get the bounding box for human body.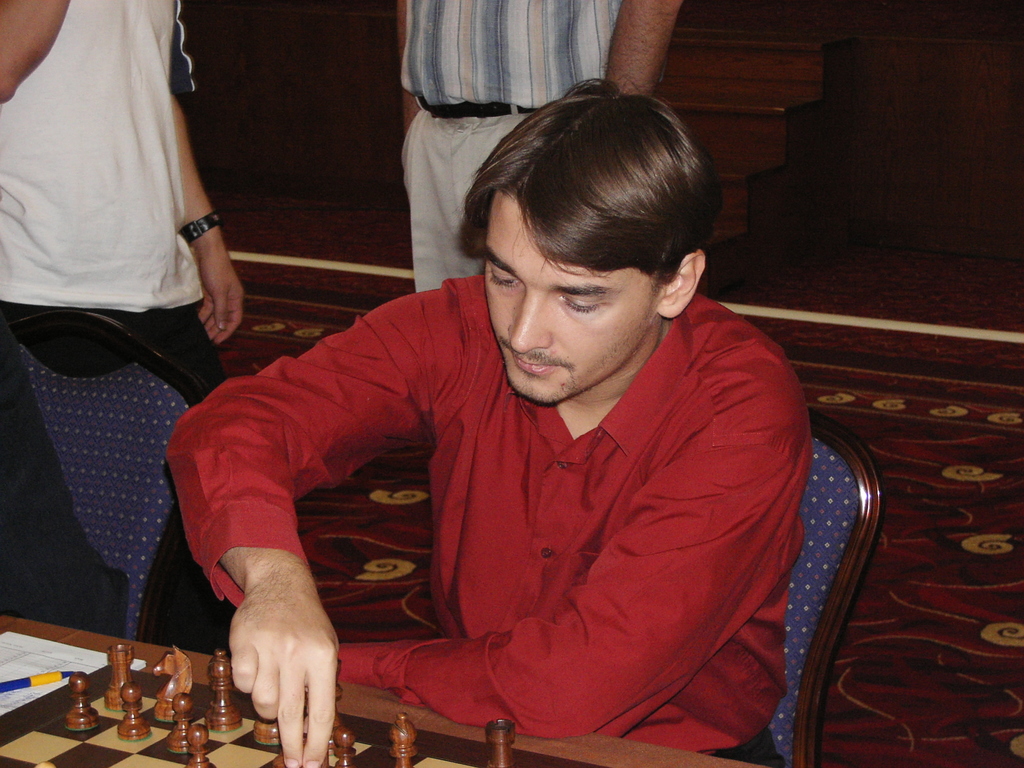
bbox=[183, 103, 859, 767].
